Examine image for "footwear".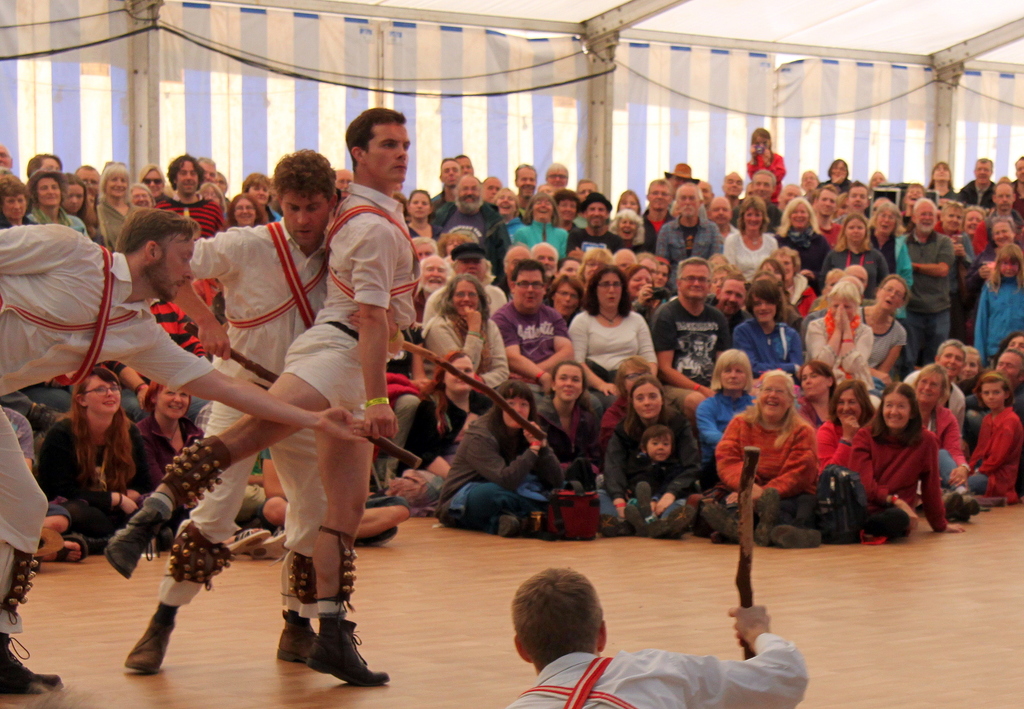
Examination result: <bbox>0, 642, 71, 690</bbox>.
